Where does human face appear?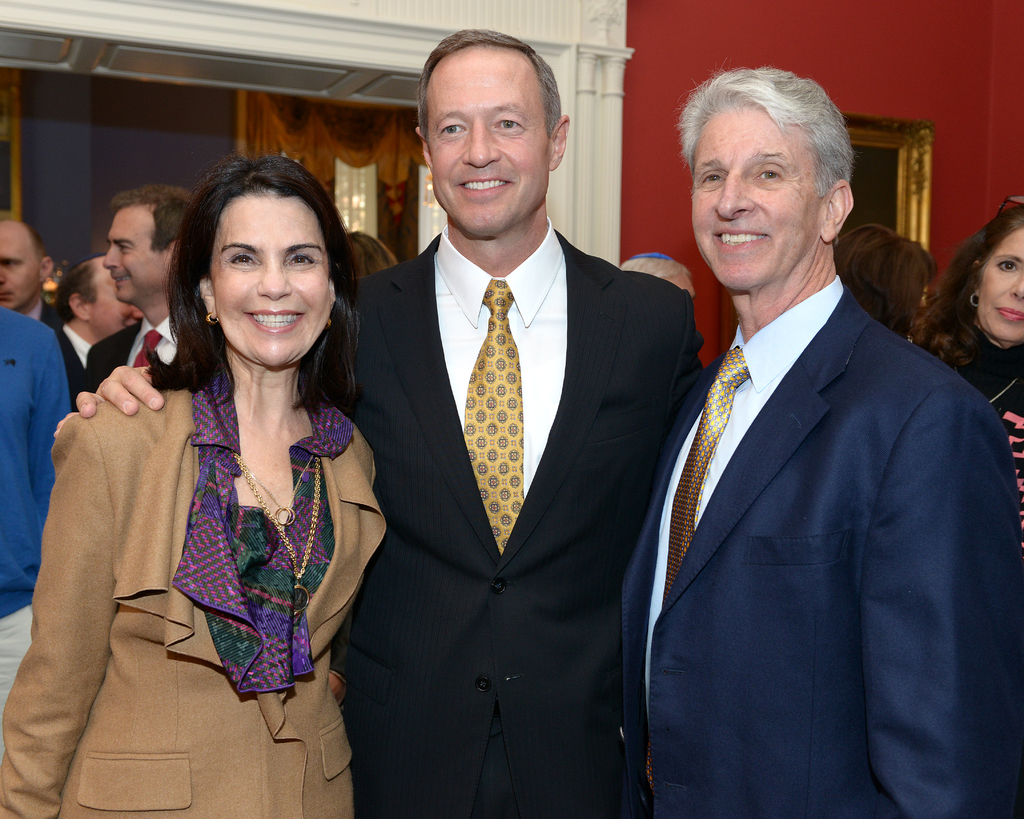
Appears at x1=212, y1=189, x2=332, y2=365.
